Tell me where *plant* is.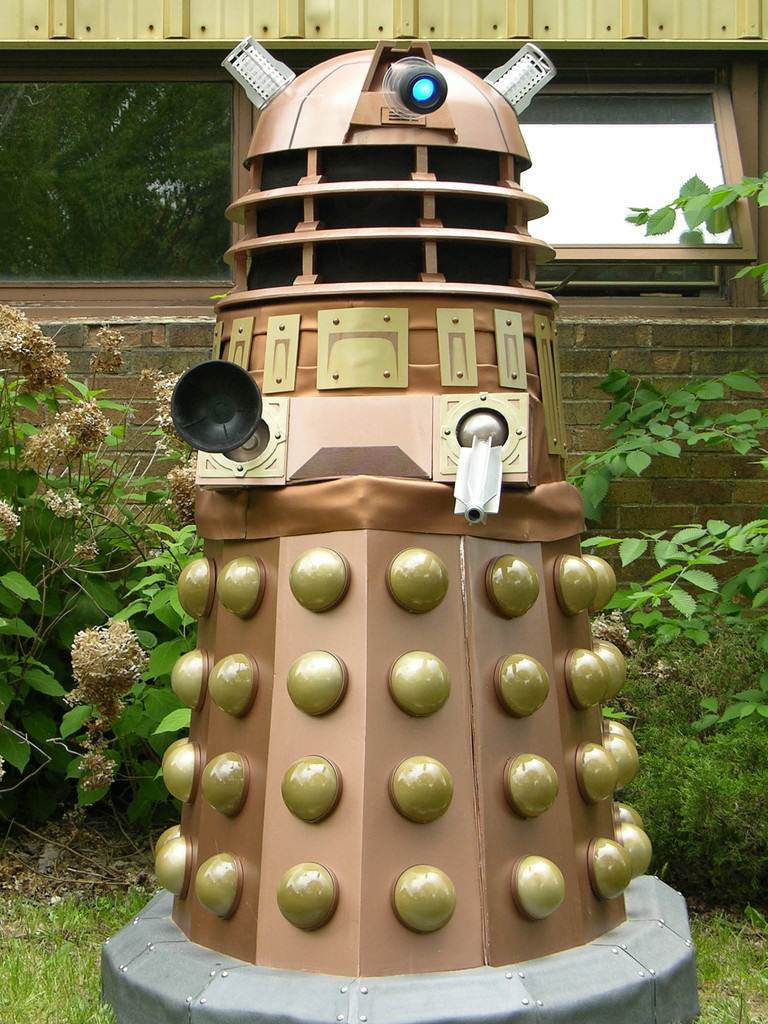
*plant* is at box=[625, 171, 767, 248].
